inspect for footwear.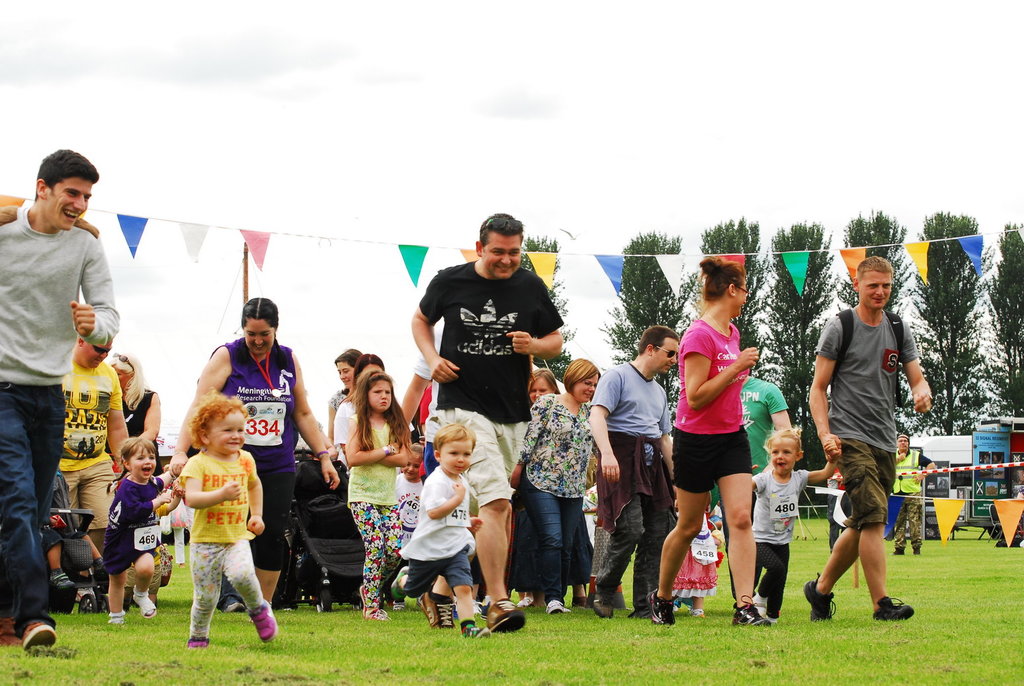
Inspection: bbox=[186, 633, 210, 653].
